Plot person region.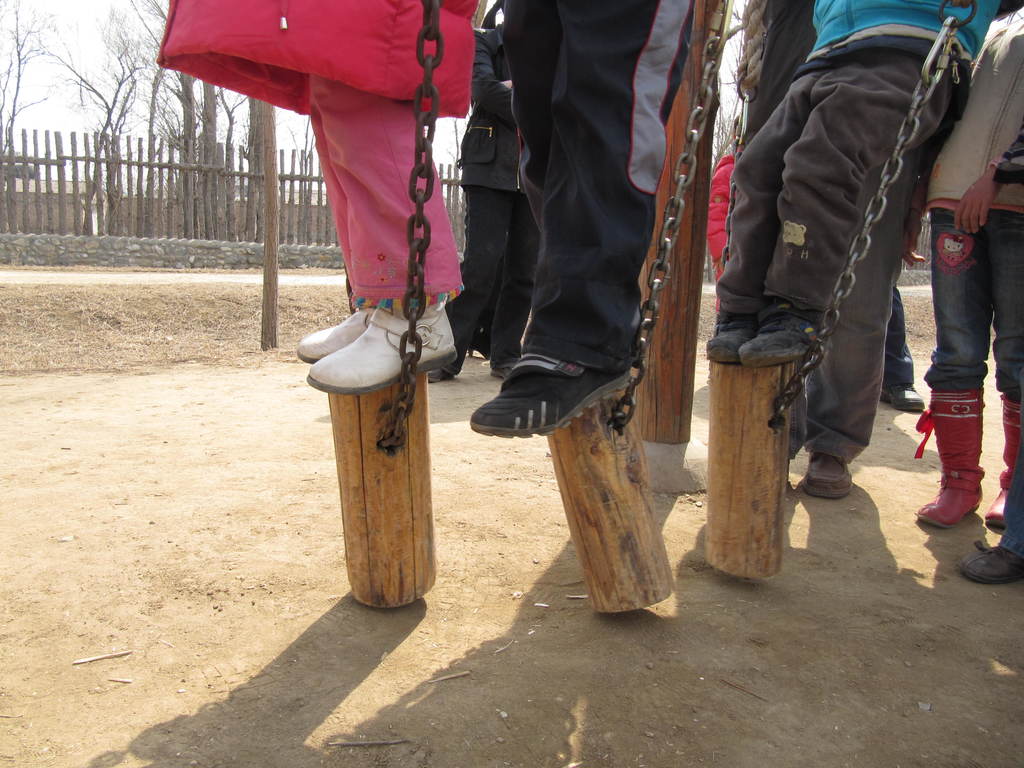
Plotted at rect(915, 3, 1023, 531).
